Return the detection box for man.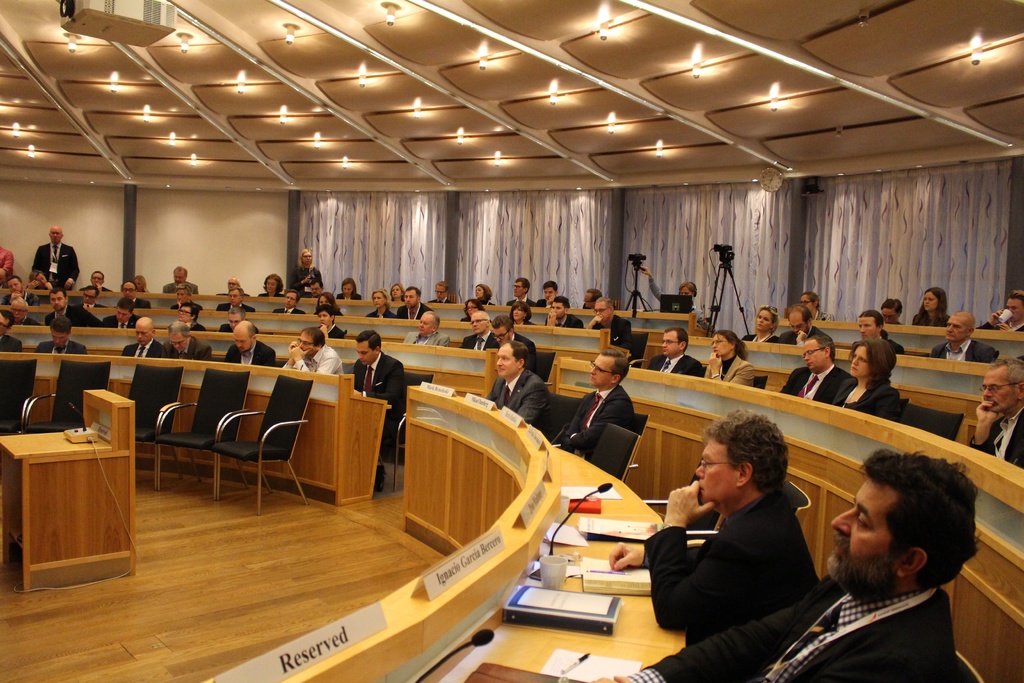
l=477, t=340, r=548, b=431.
